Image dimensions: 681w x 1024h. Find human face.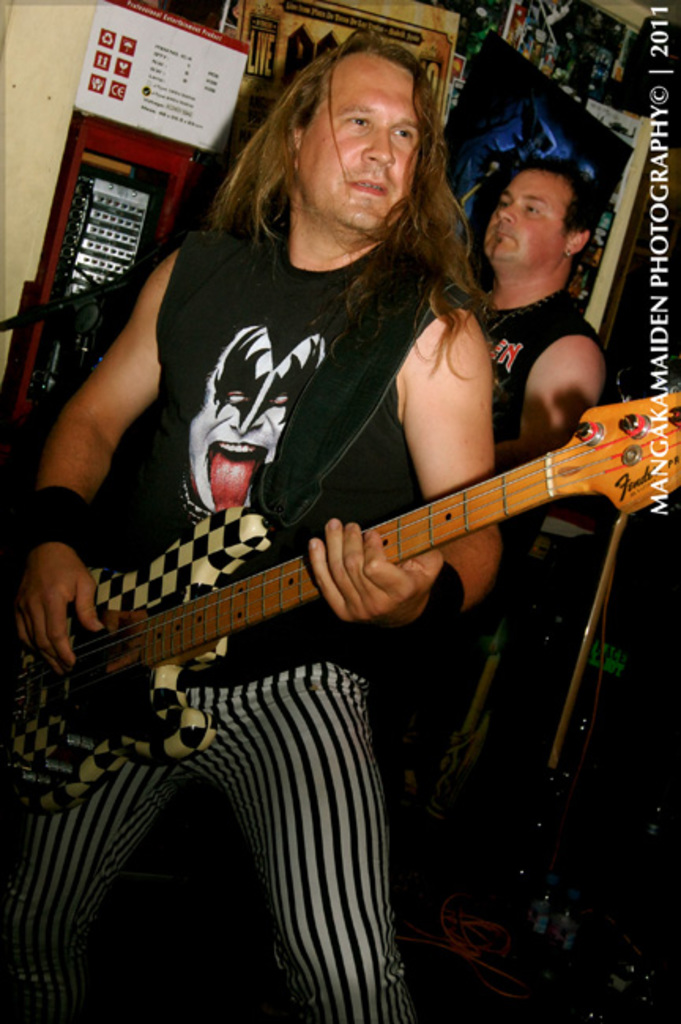
bbox=(493, 161, 552, 260).
